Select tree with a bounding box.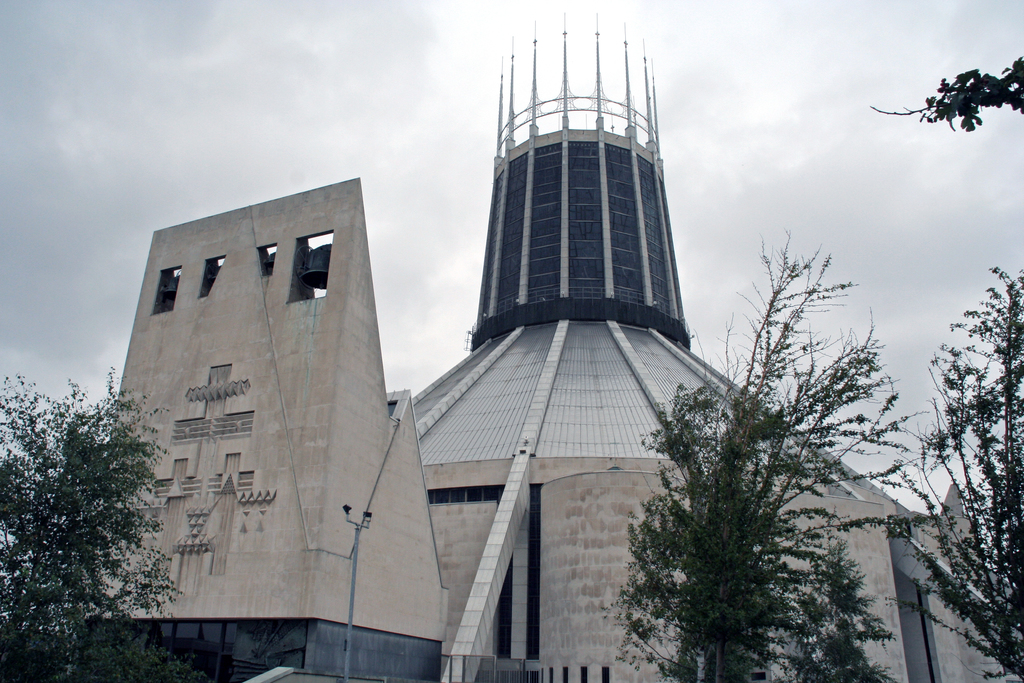
<box>605,226,902,682</box>.
